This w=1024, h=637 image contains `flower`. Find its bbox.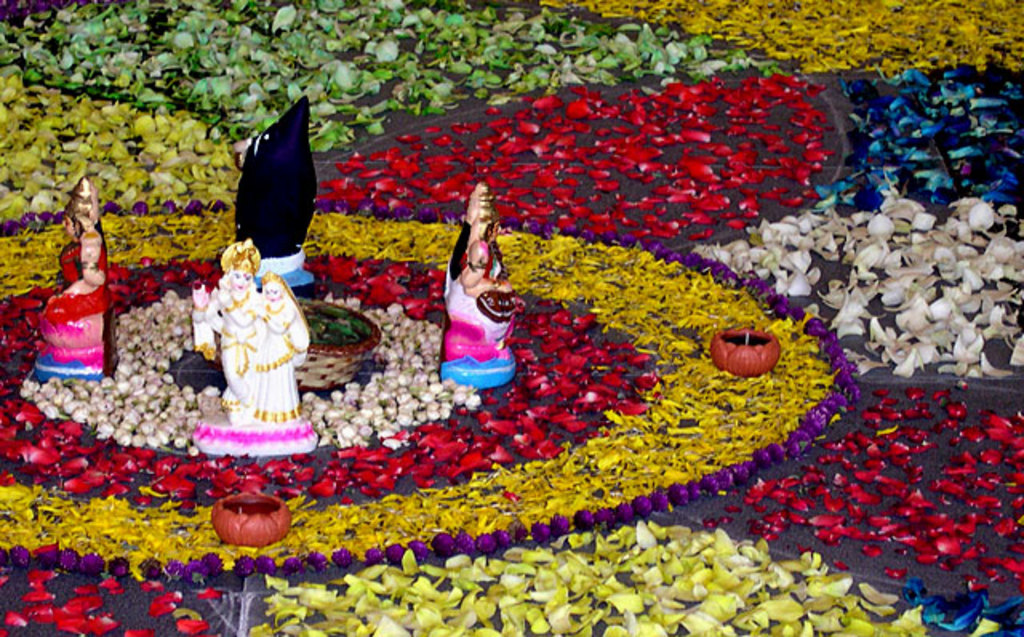
(left=18, top=411, right=75, bottom=496).
